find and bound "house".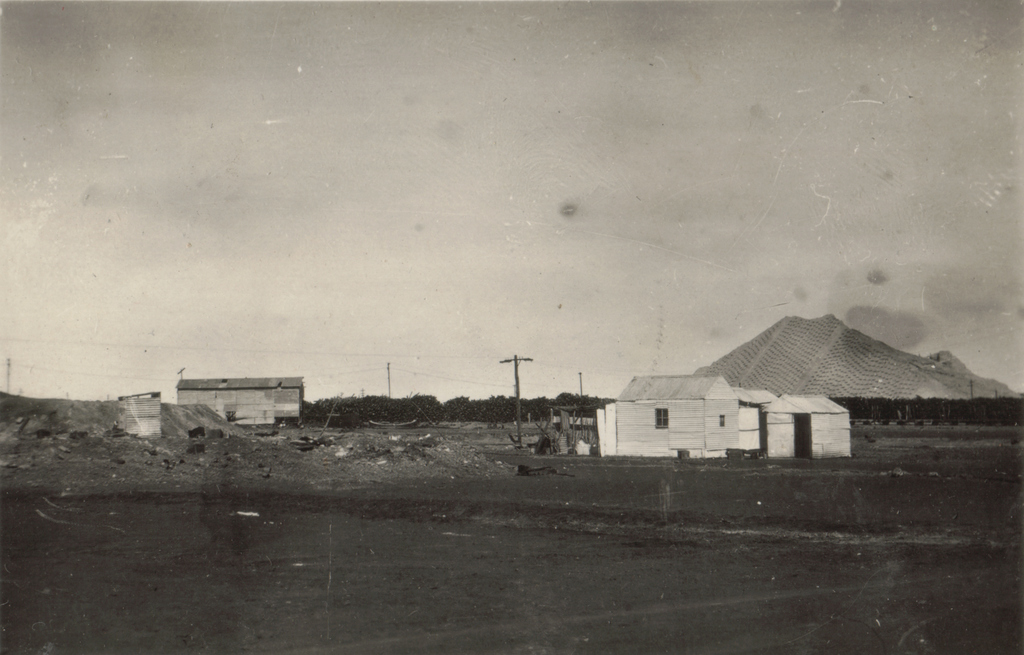
Bound: locate(608, 375, 737, 472).
